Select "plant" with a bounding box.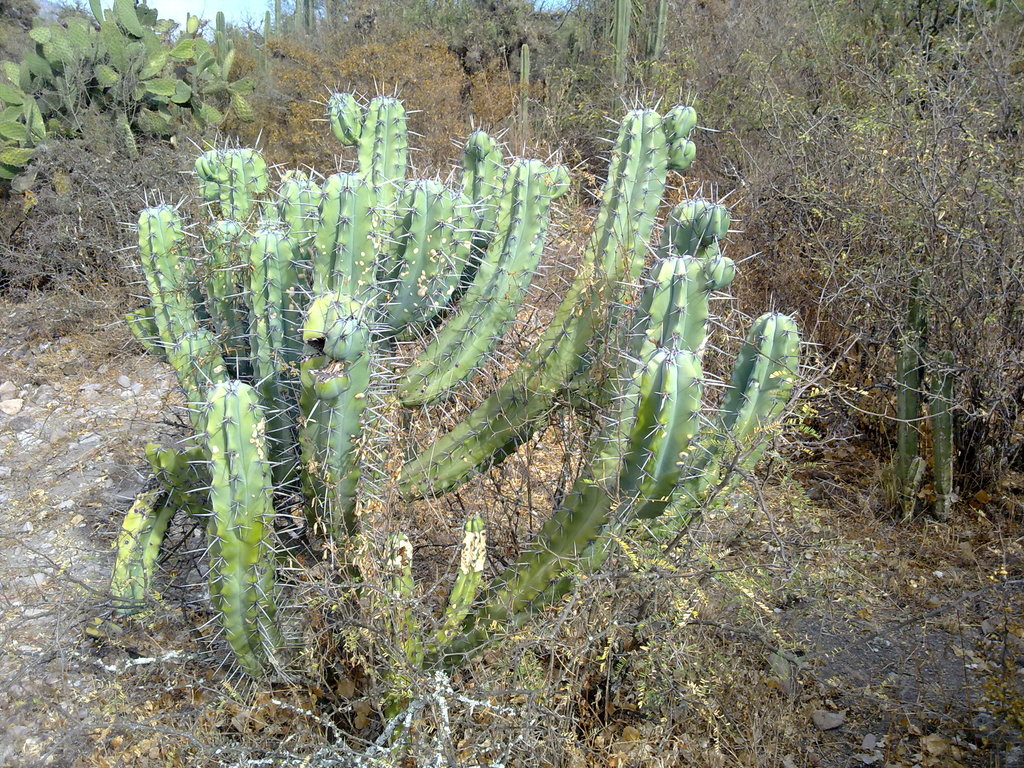
318,3,634,116.
